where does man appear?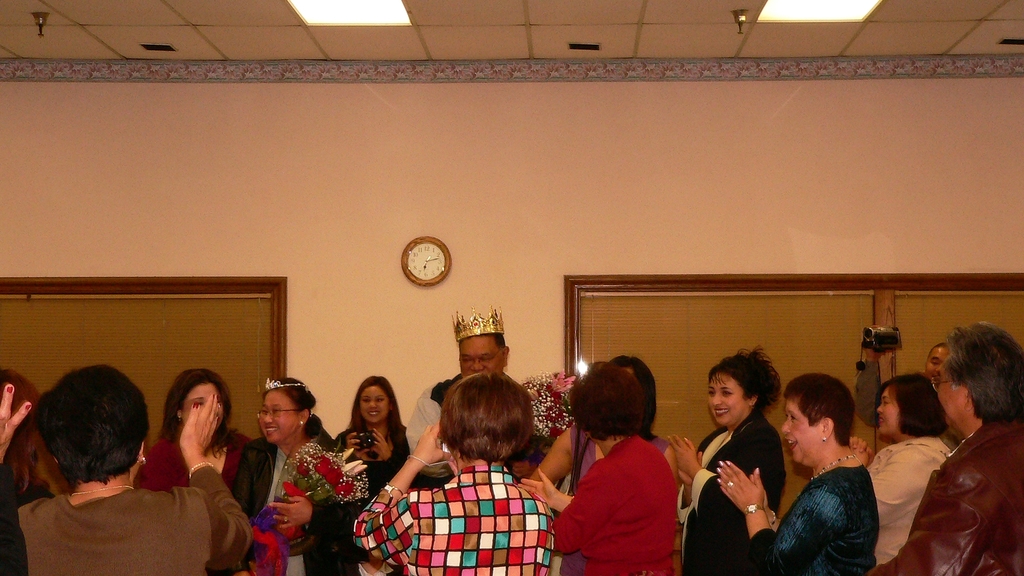
Appears at x1=858 y1=340 x2=950 y2=422.
